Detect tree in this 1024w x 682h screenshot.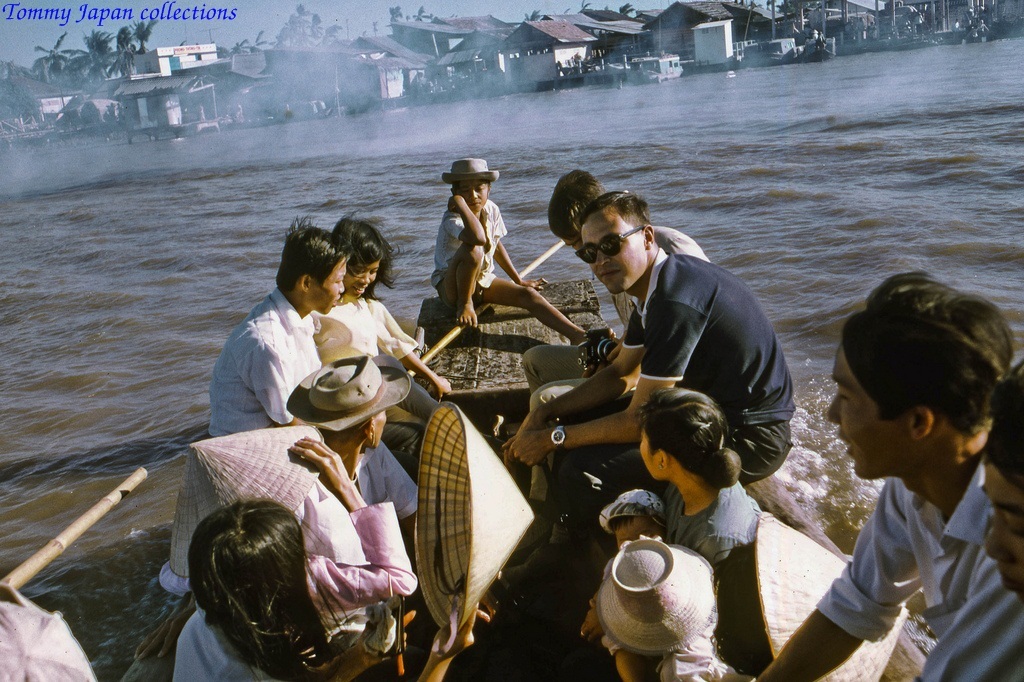
Detection: bbox(38, 32, 94, 84).
